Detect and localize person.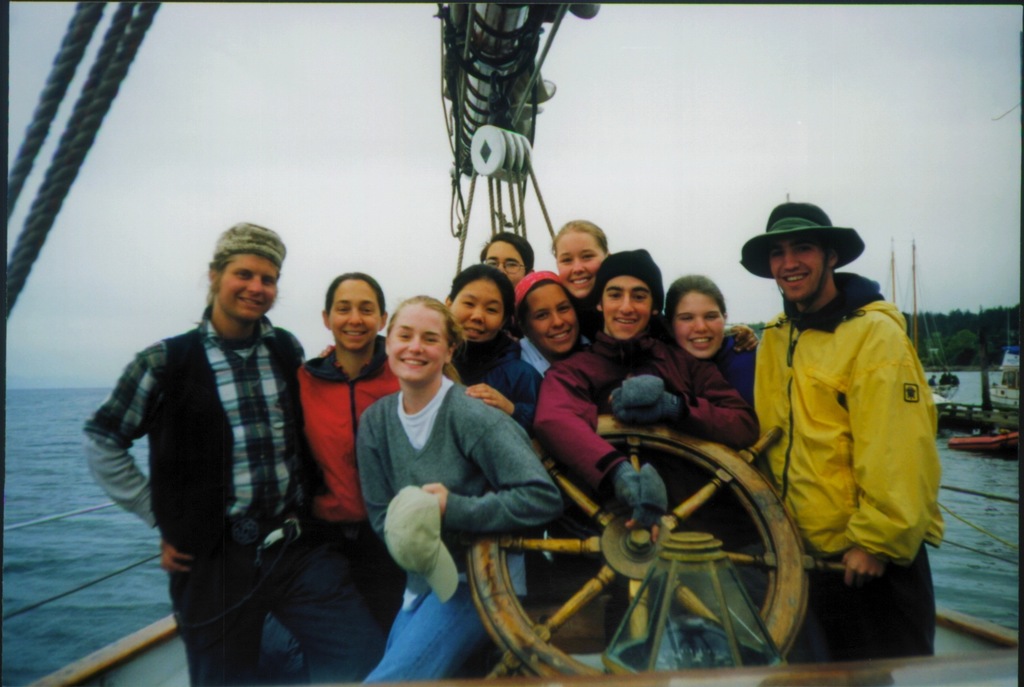
Localized at bbox=[740, 202, 945, 657].
